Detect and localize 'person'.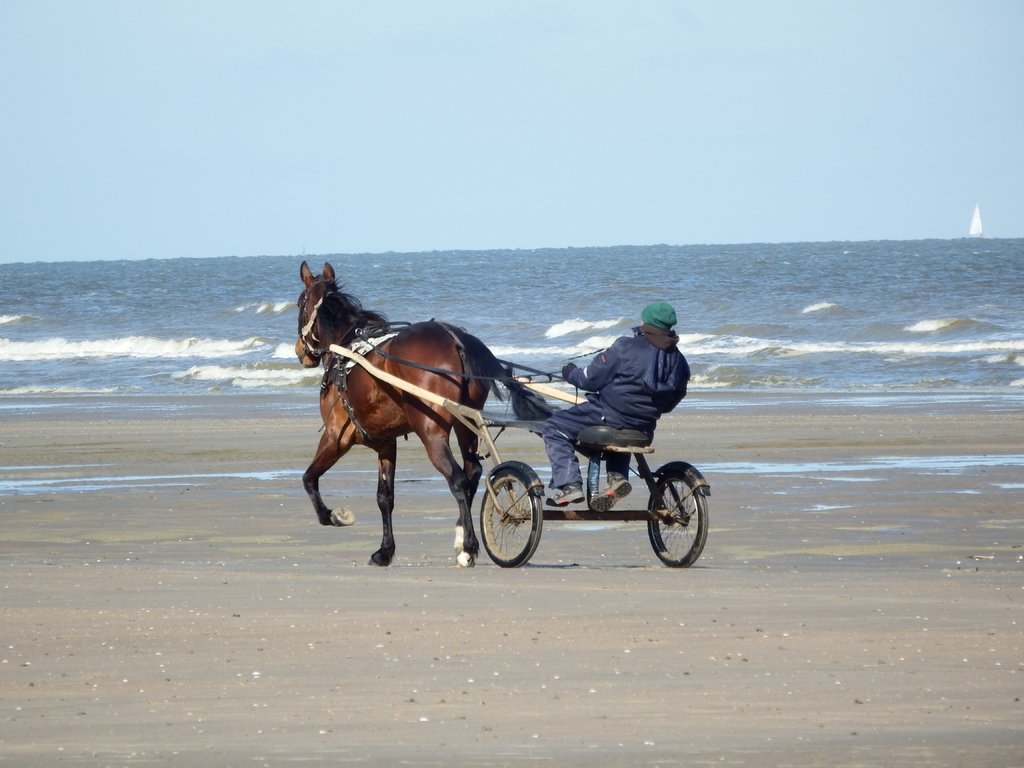
Localized at [x1=539, y1=289, x2=693, y2=492].
